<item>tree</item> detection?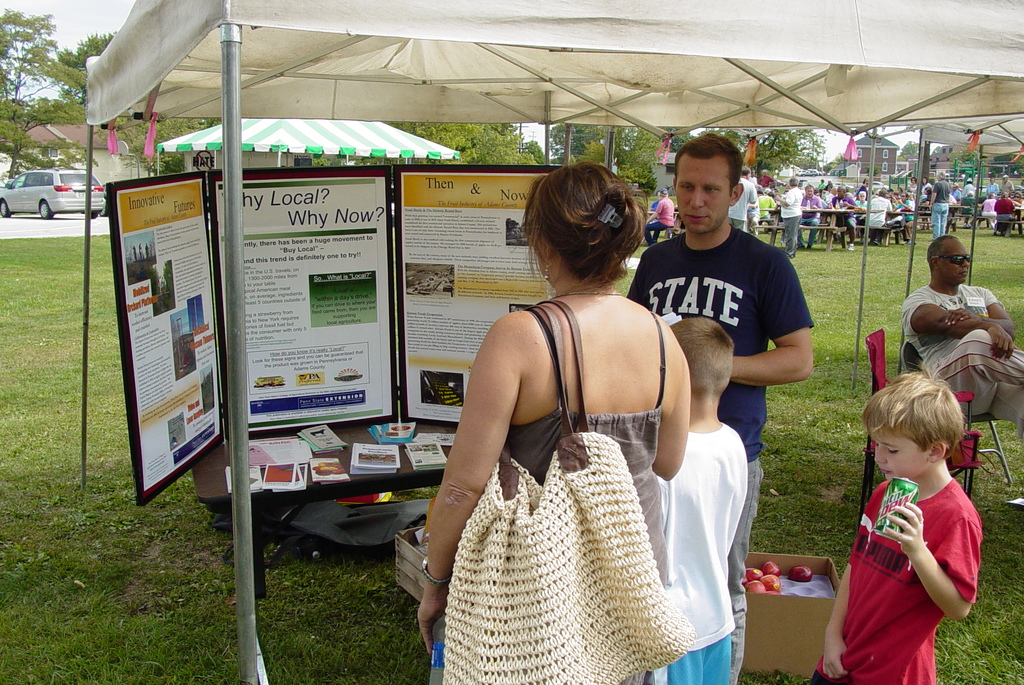
pyautogui.locateOnScreen(673, 129, 692, 147)
